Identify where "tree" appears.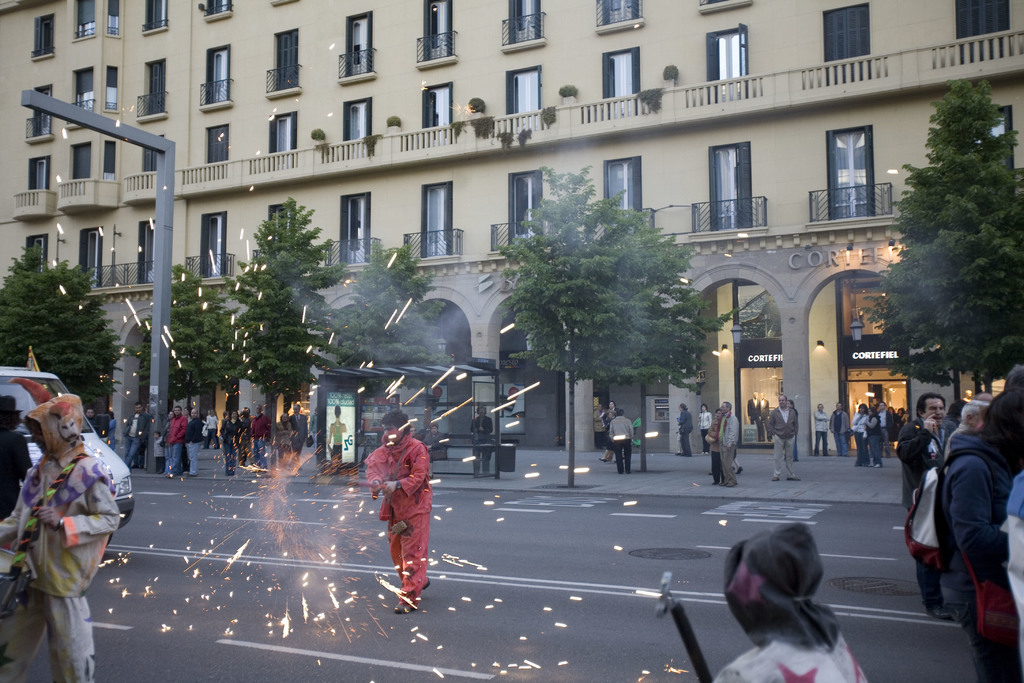
Appears at <box>143,258,250,414</box>.
